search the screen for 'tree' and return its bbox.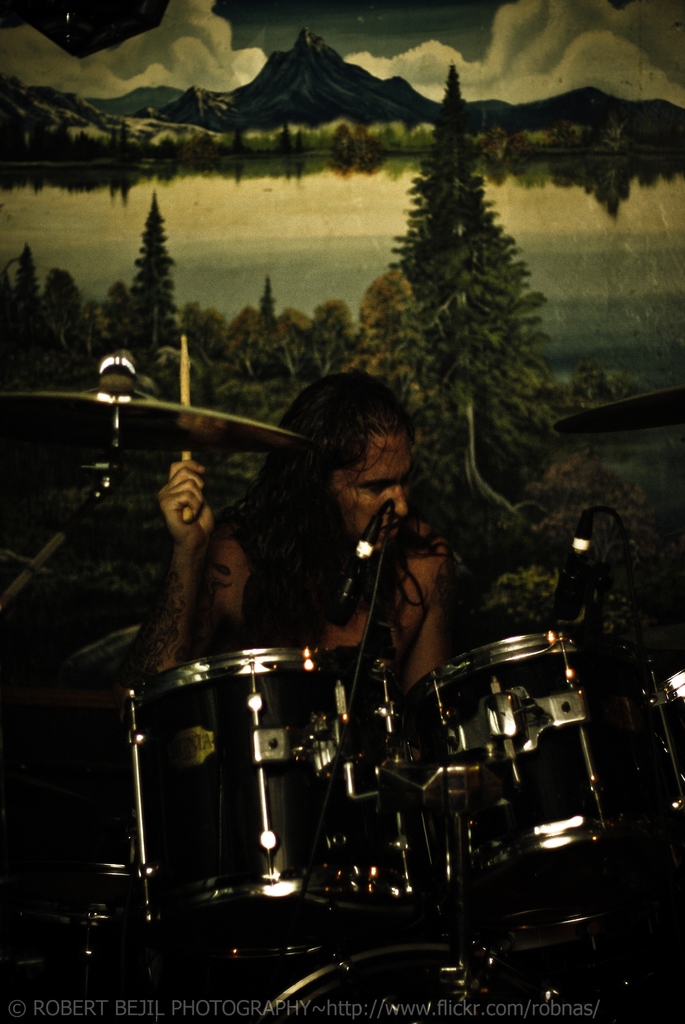
Found: box=[260, 304, 317, 381].
